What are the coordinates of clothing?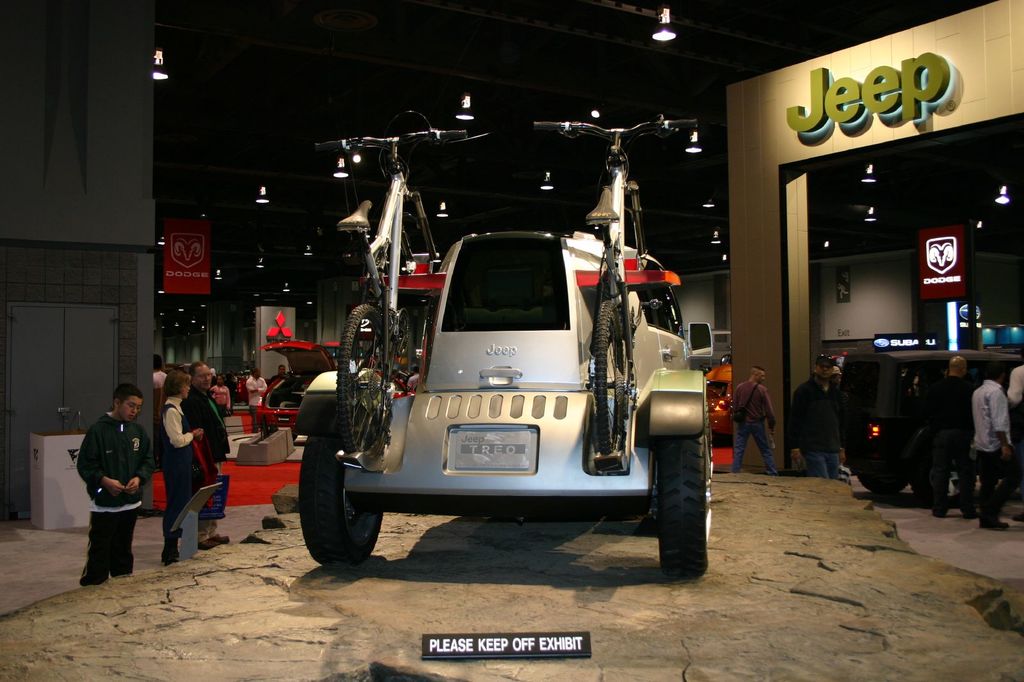
973,375,1012,530.
